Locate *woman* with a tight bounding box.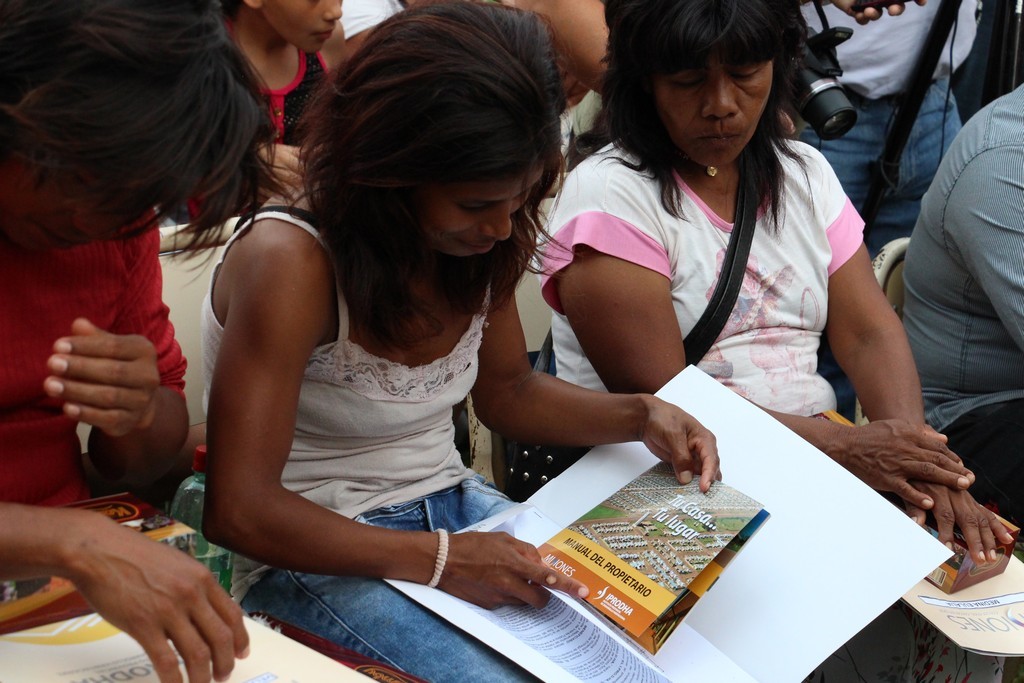
box(218, 0, 349, 197).
